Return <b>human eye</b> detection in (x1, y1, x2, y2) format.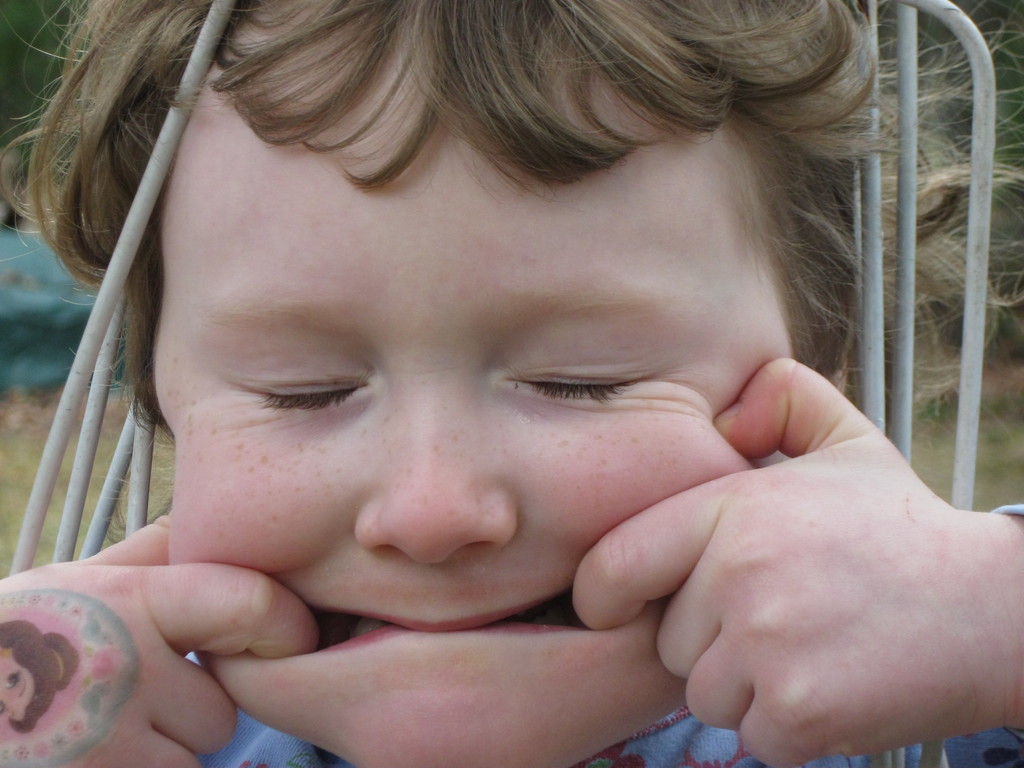
(216, 340, 376, 433).
